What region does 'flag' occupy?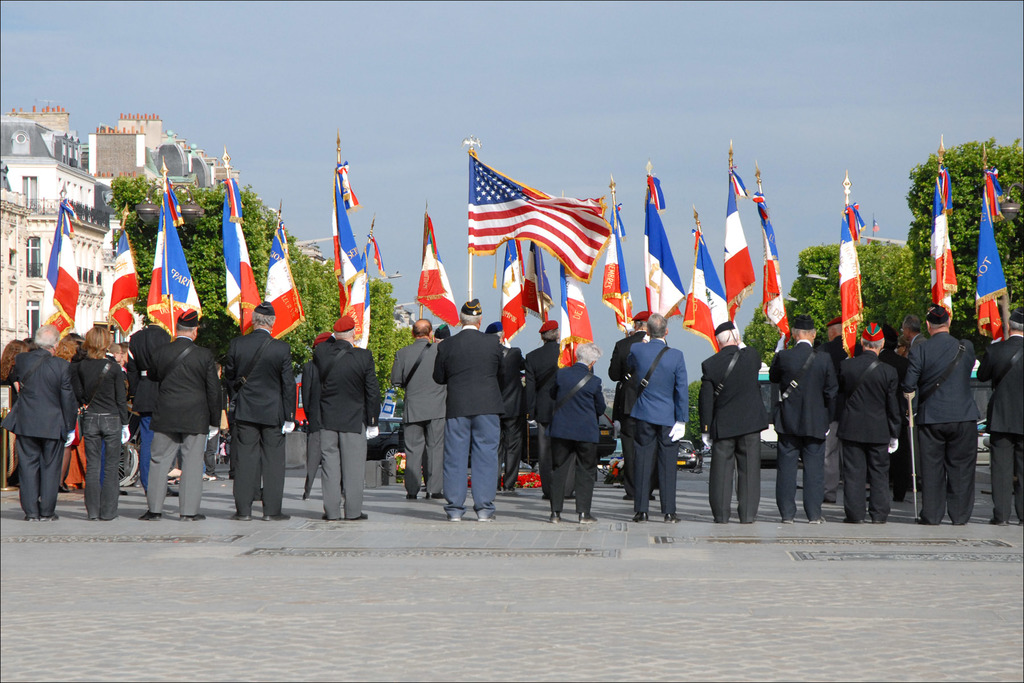
<region>553, 265, 588, 370</region>.
